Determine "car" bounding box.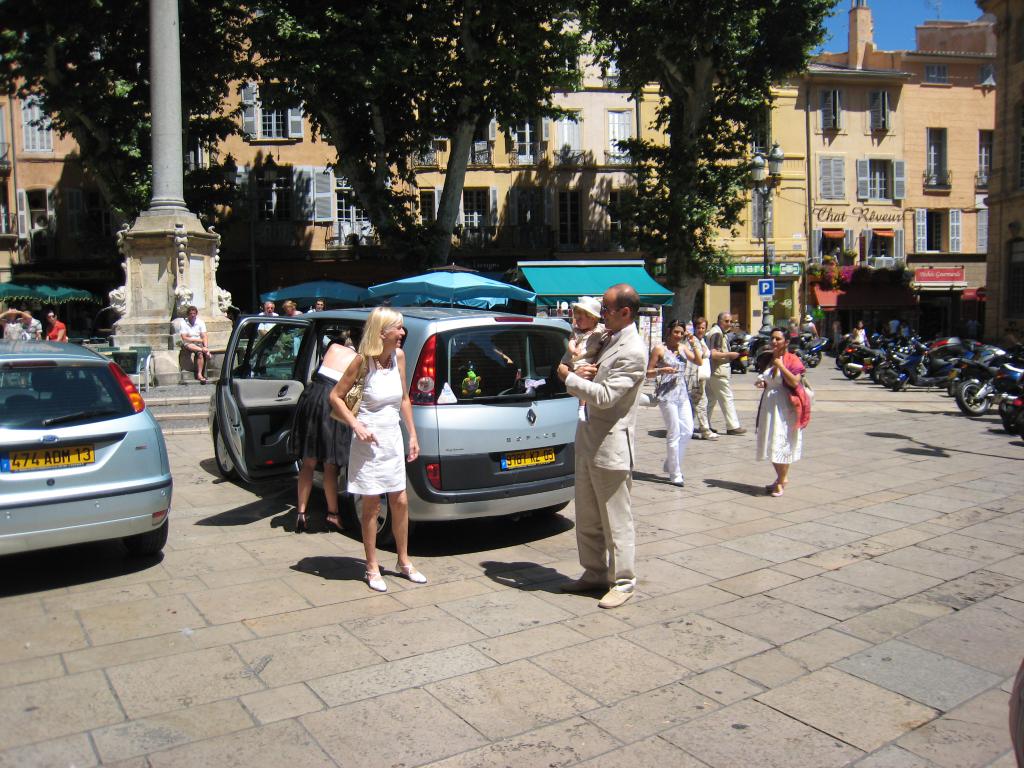
Determined: (6,336,171,582).
